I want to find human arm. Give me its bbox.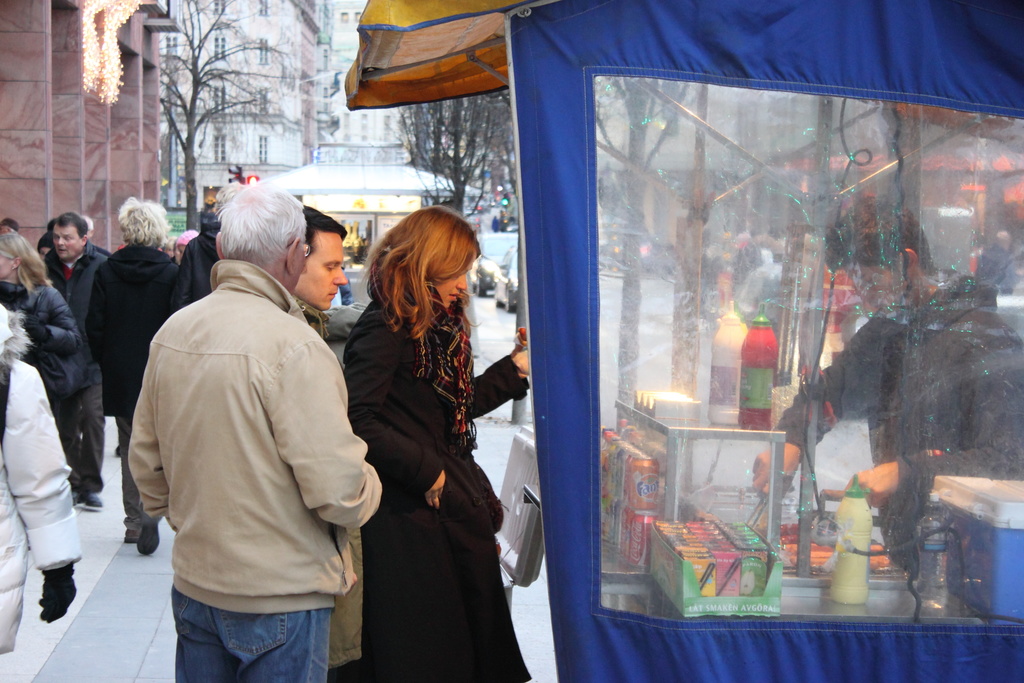
box=[17, 287, 85, 357].
